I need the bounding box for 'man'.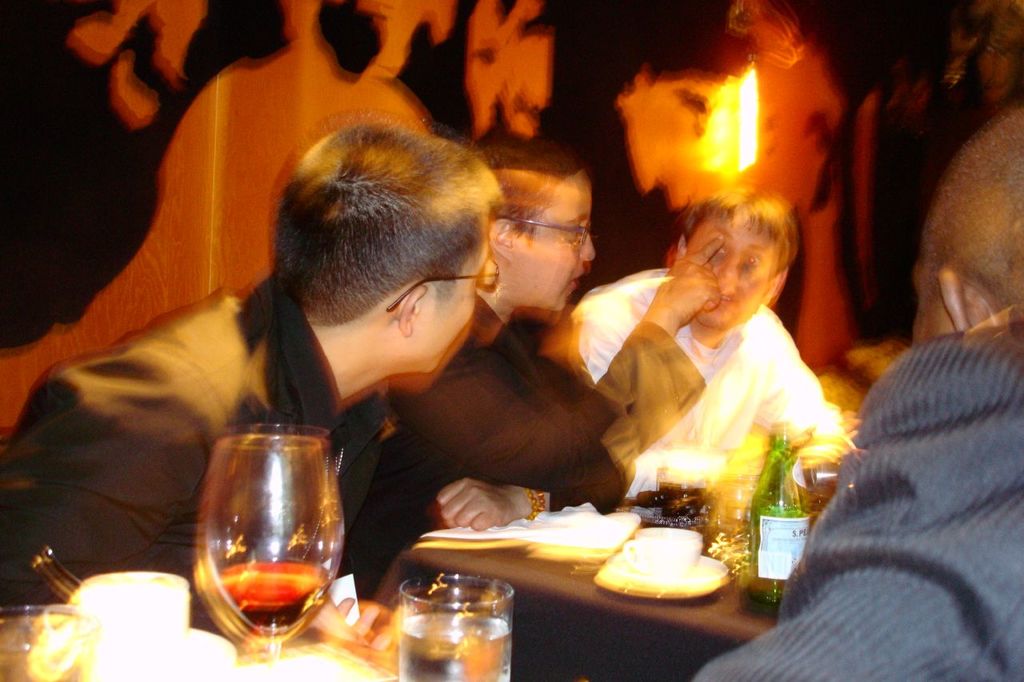
Here it is: x1=0, y1=117, x2=506, y2=608.
